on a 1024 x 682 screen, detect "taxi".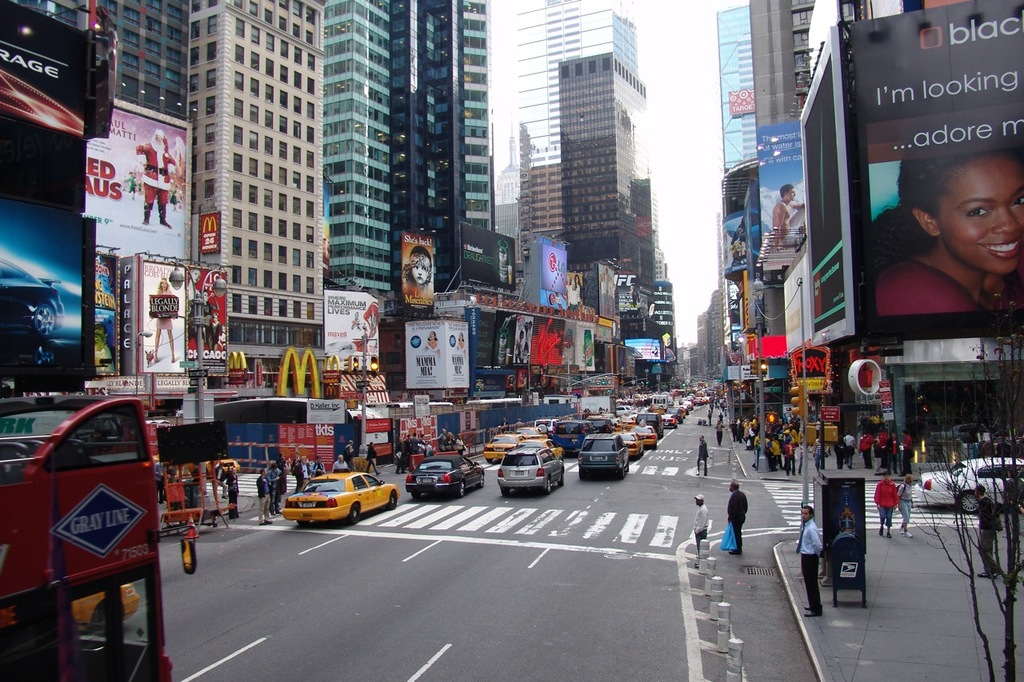
crop(278, 465, 392, 530).
